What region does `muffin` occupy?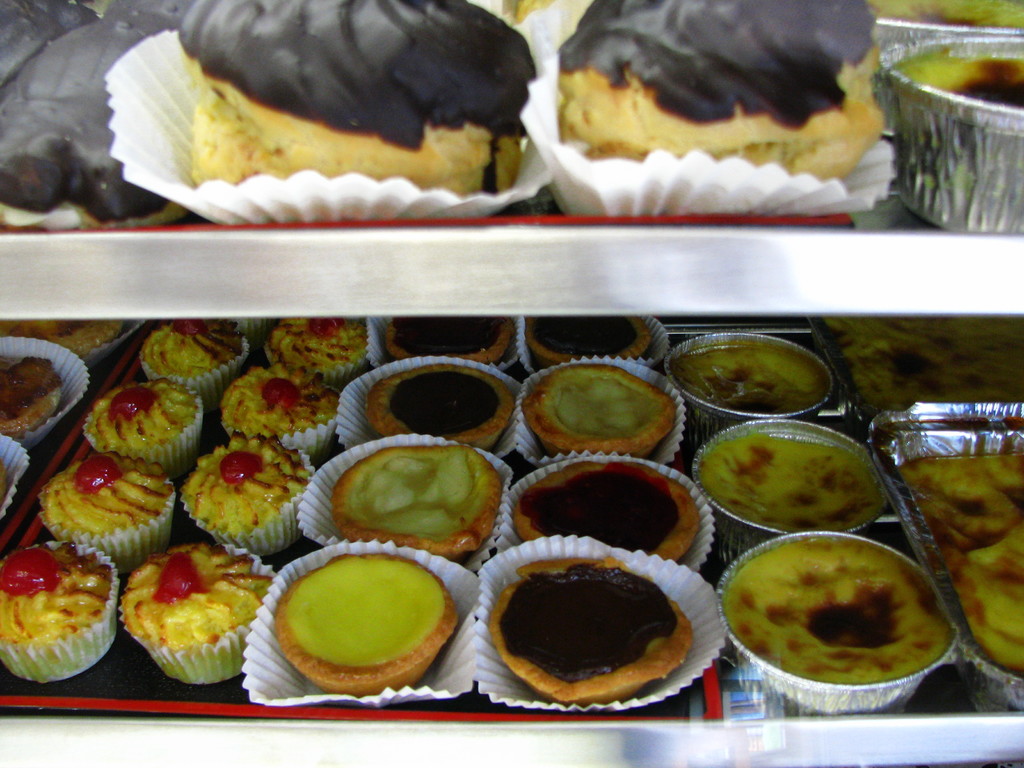
0 539 113 689.
